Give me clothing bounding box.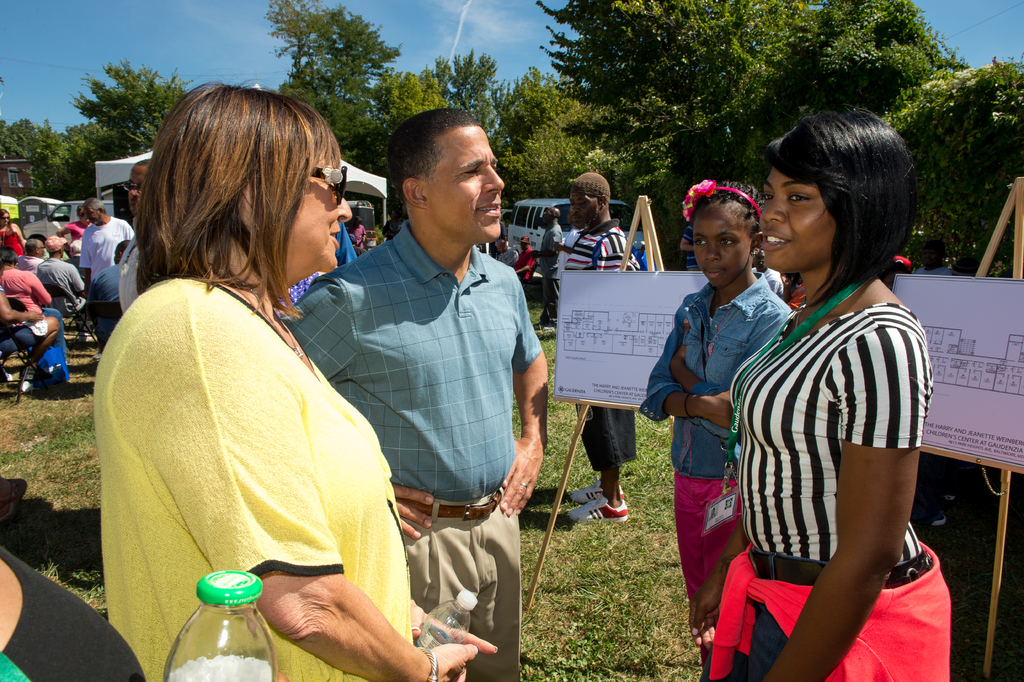
detection(553, 212, 652, 484).
